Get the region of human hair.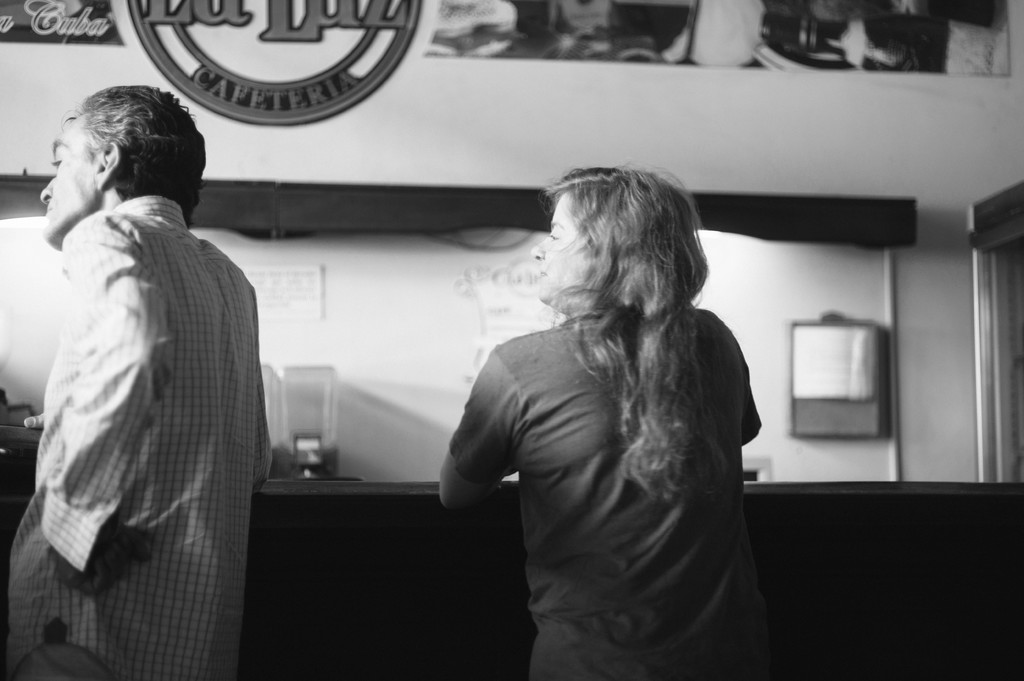
{"left": 59, "top": 84, "right": 207, "bottom": 230}.
